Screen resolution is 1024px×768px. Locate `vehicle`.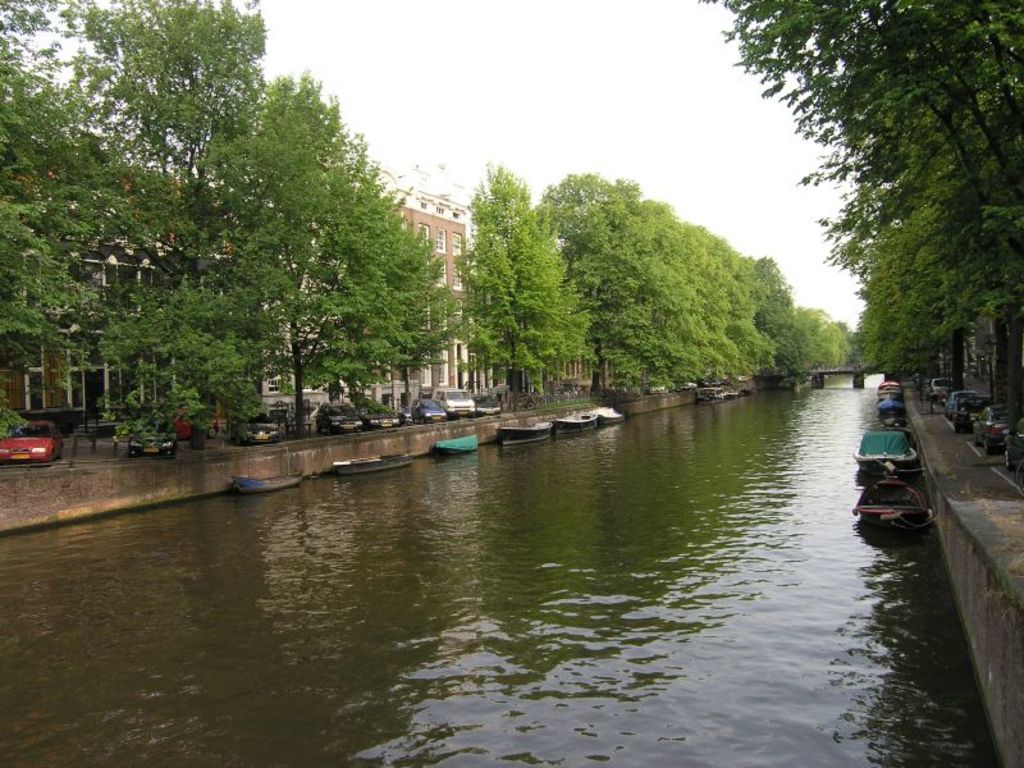
<region>410, 397, 449, 428</region>.
